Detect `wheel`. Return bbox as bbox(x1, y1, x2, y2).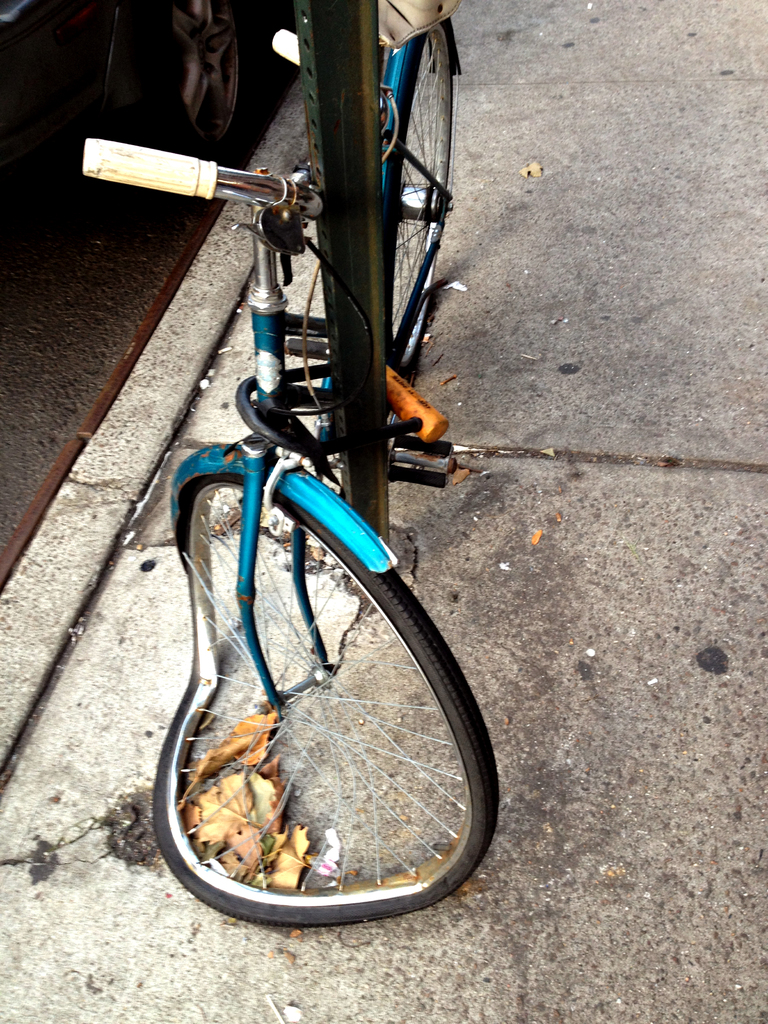
bbox(387, 18, 457, 382).
